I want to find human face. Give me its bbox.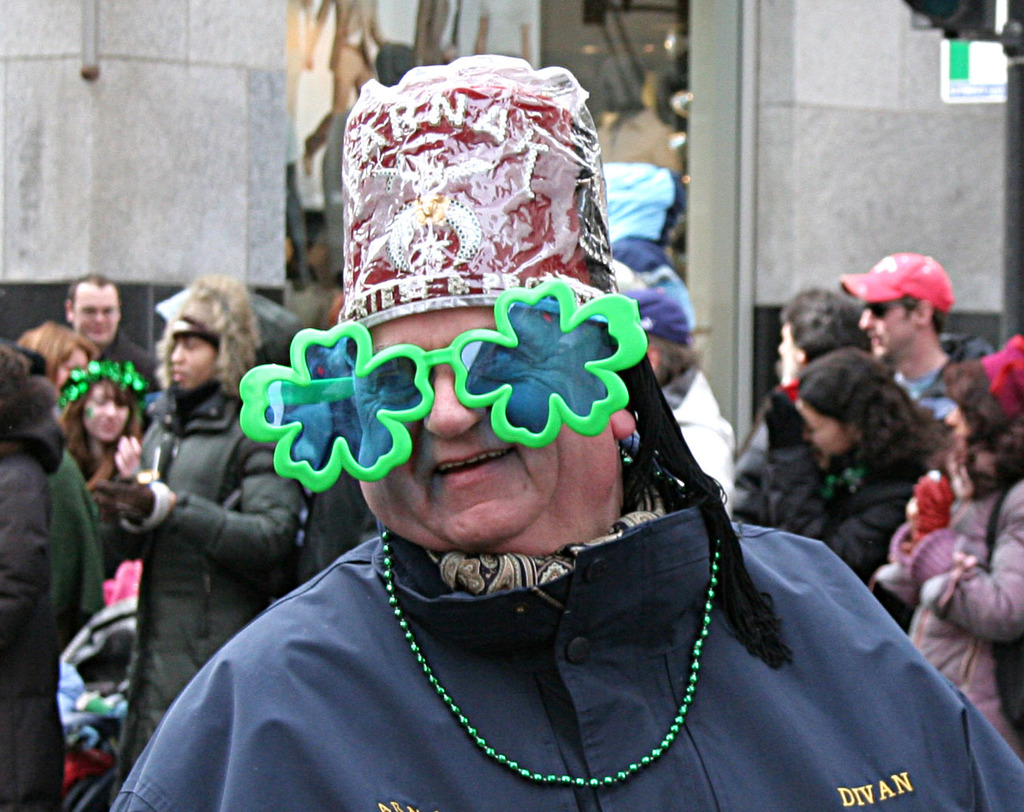
Rect(952, 402, 988, 457).
